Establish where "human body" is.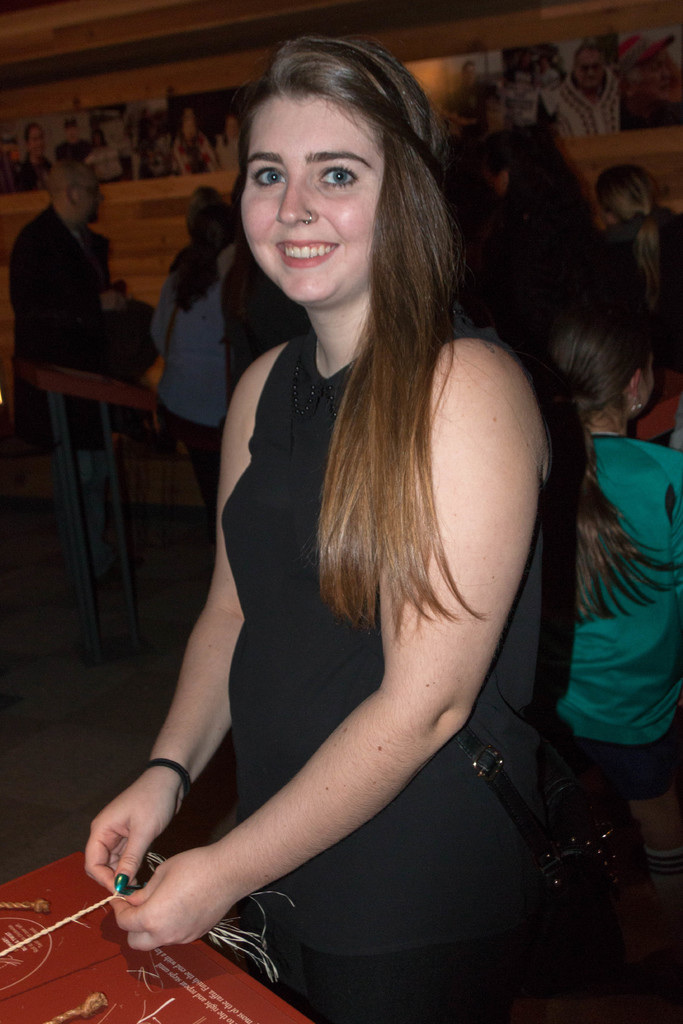
Established at left=436, top=58, right=500, bottom=135.
